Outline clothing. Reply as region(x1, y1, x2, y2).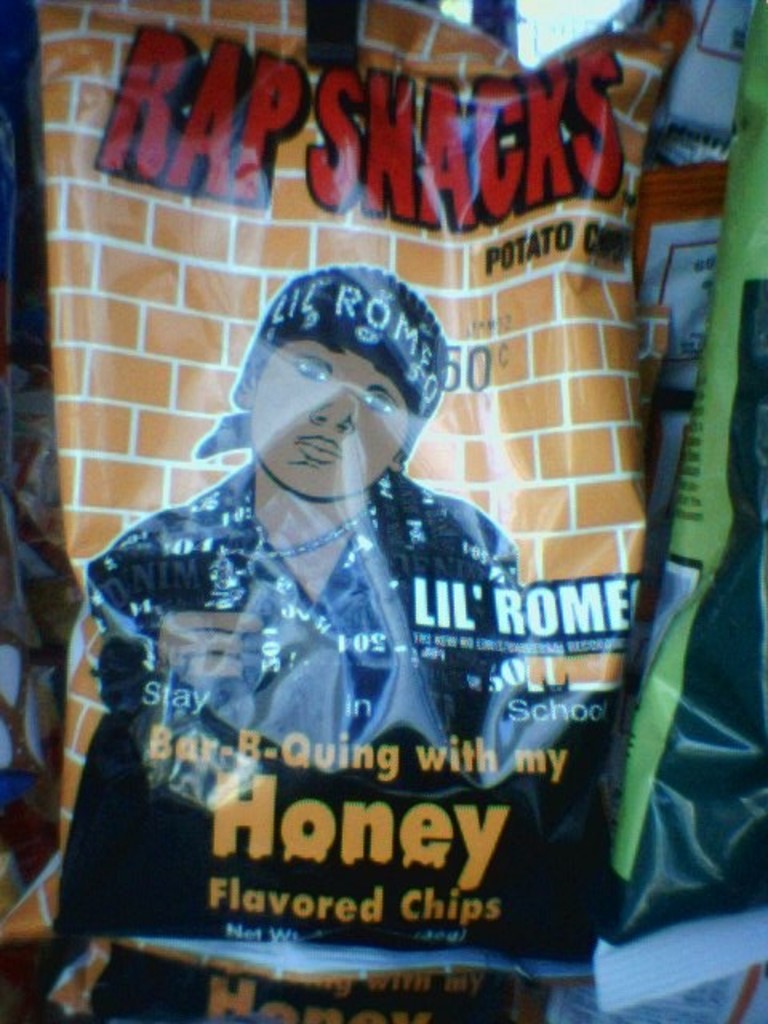
region(53, 442, 552, 958).
